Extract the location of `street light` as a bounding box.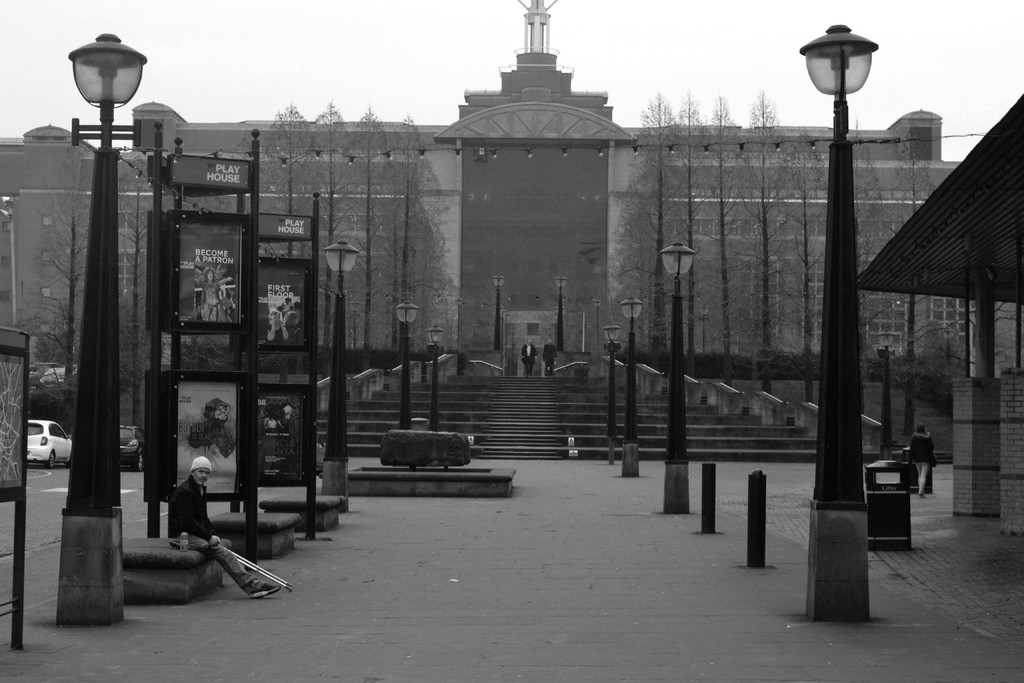
bbox=[58, 15, 149, 627].
